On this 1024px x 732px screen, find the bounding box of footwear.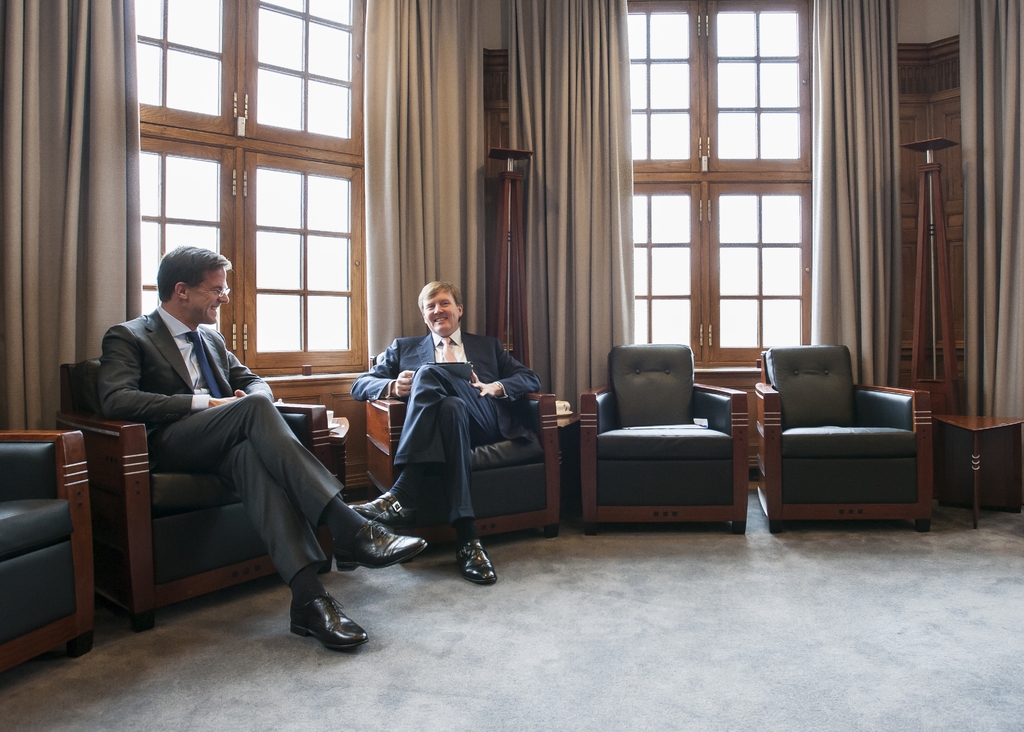
Bounding box: x1=348 y1=490 x2=417 y2=531.
